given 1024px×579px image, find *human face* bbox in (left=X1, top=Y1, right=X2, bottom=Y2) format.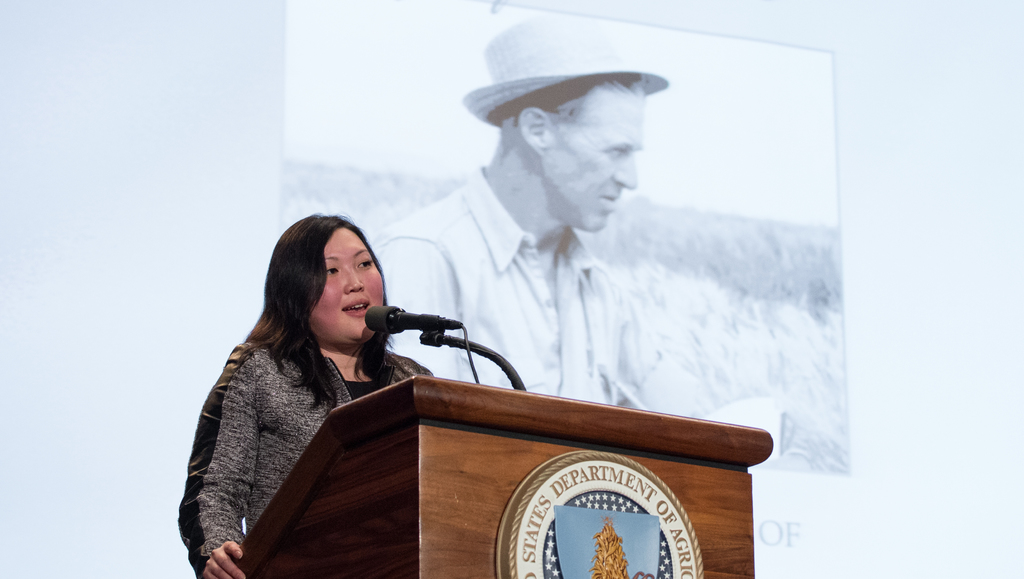
(left=310, top=226, right=386, bottom=341).
